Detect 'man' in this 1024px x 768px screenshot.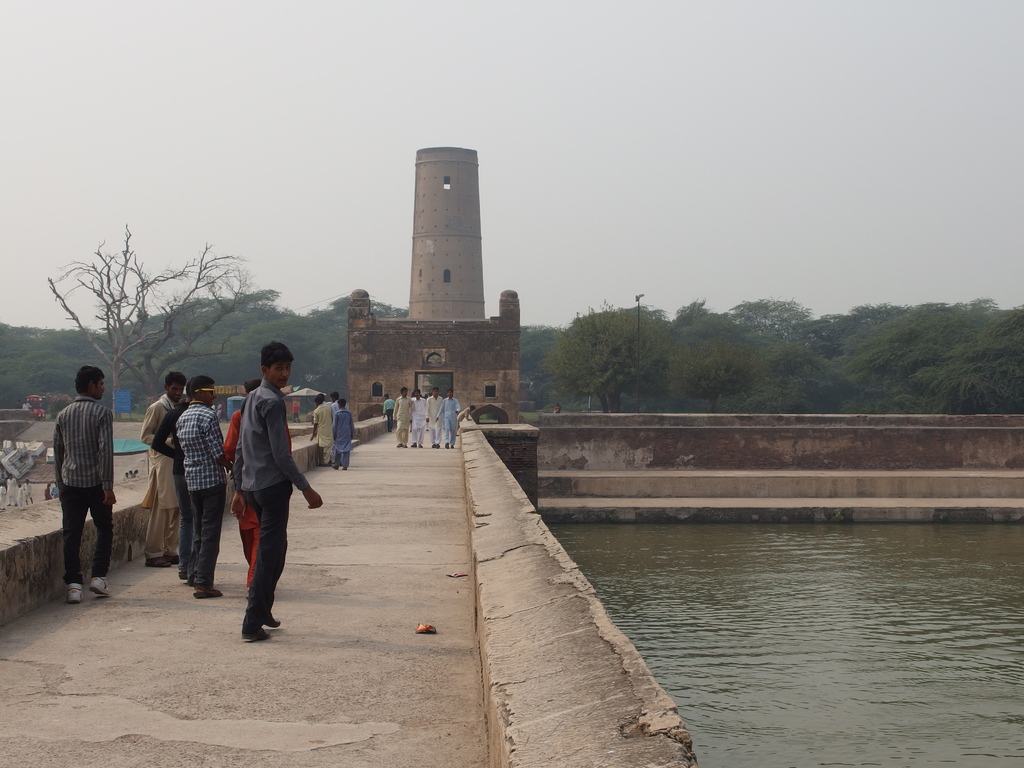
Detection: detection(31, 363, 112, 600).
